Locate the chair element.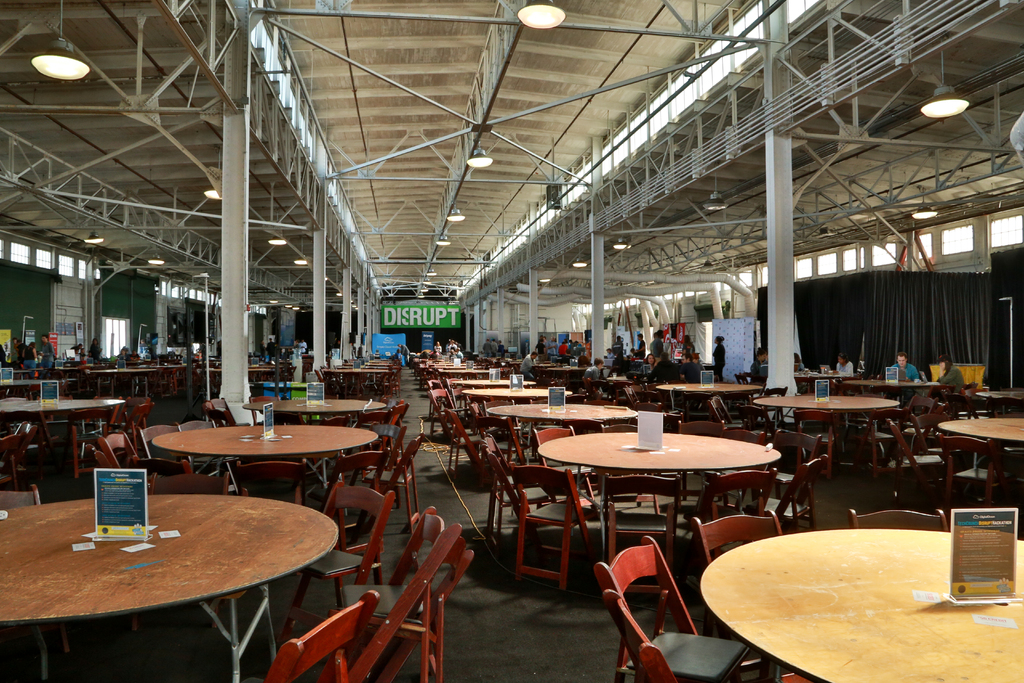
Element bbox: detection(339, 504, 470, 682).
